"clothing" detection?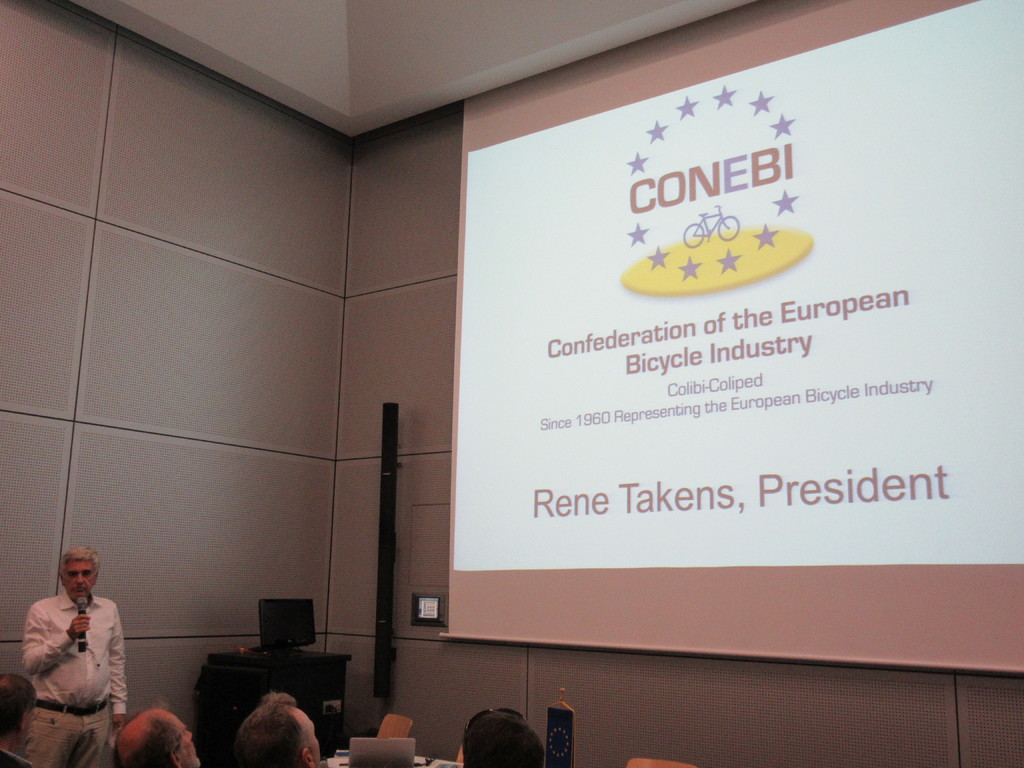
rect(4, 577, 125, 751)
